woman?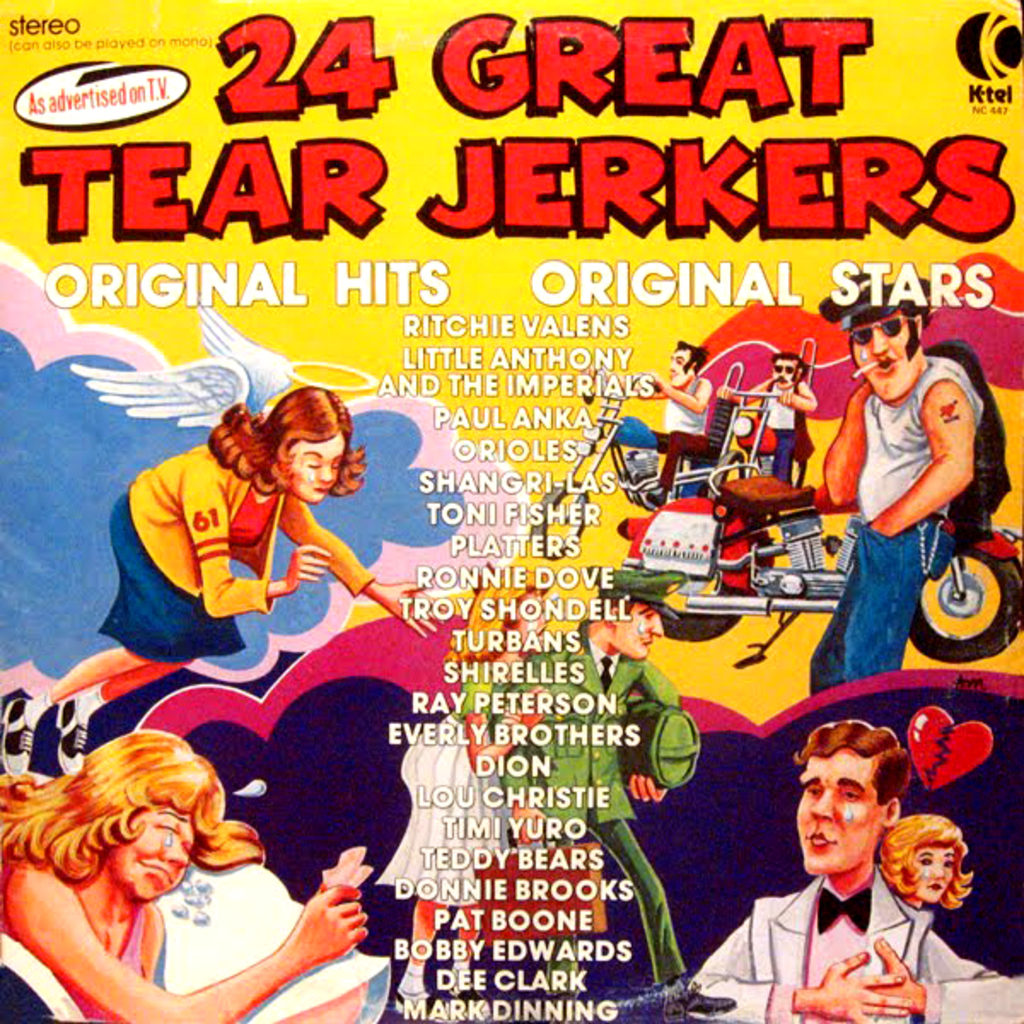
0 734 370 1021
